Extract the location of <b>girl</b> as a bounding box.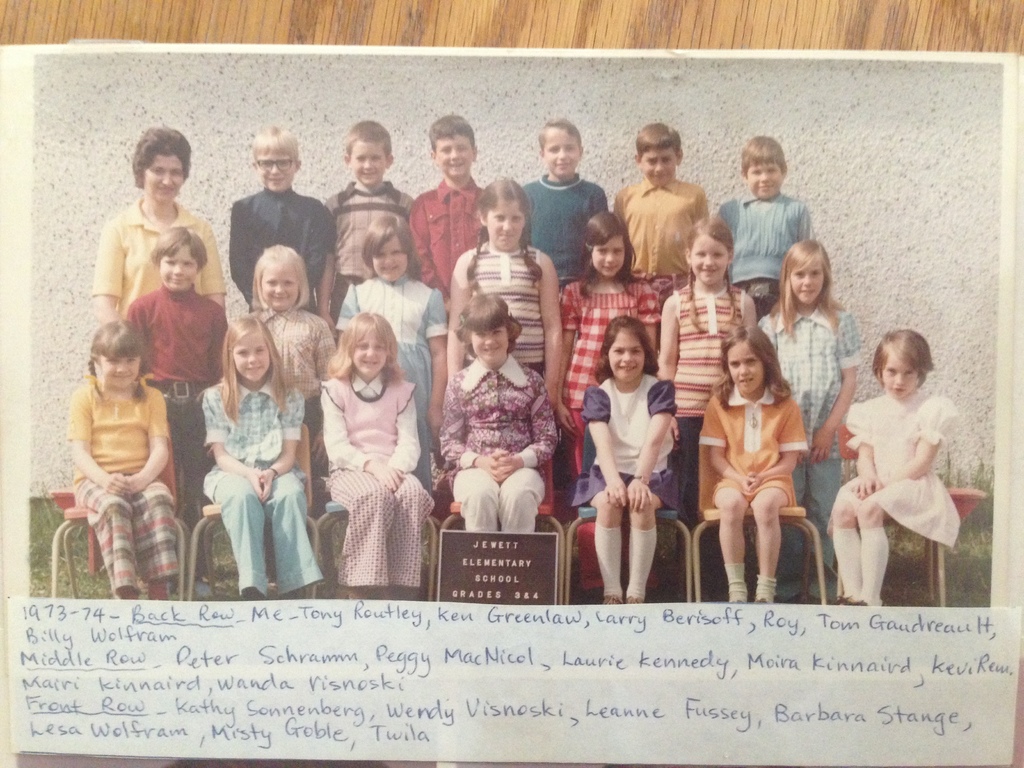
bbox=(337, 212, 434, 490).
